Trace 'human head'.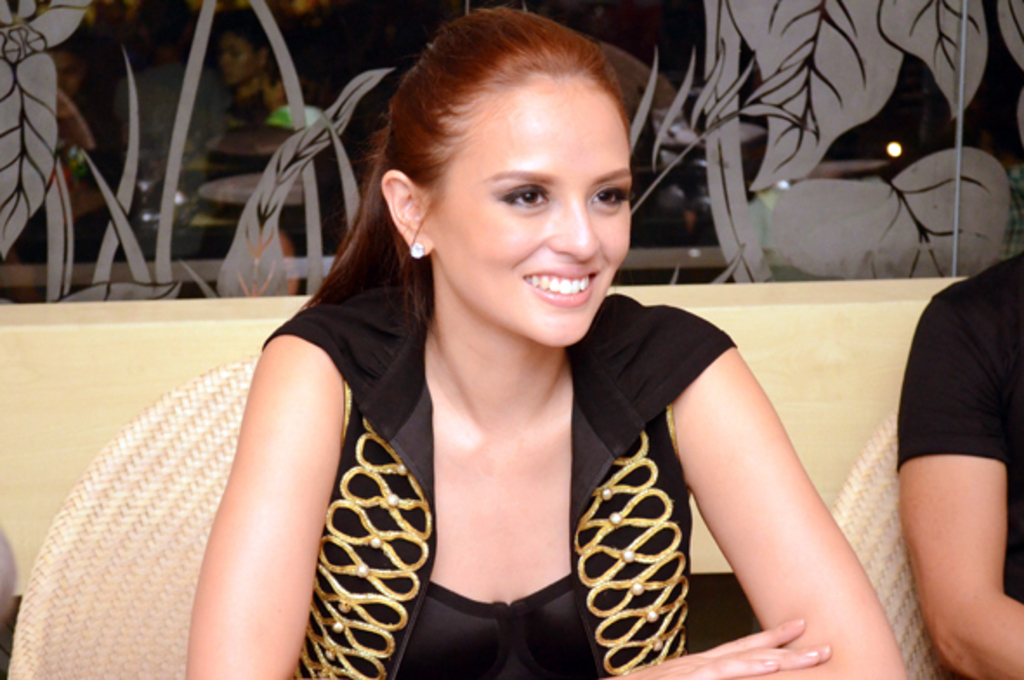
Traced to crop(45, 33, 92, 92).
